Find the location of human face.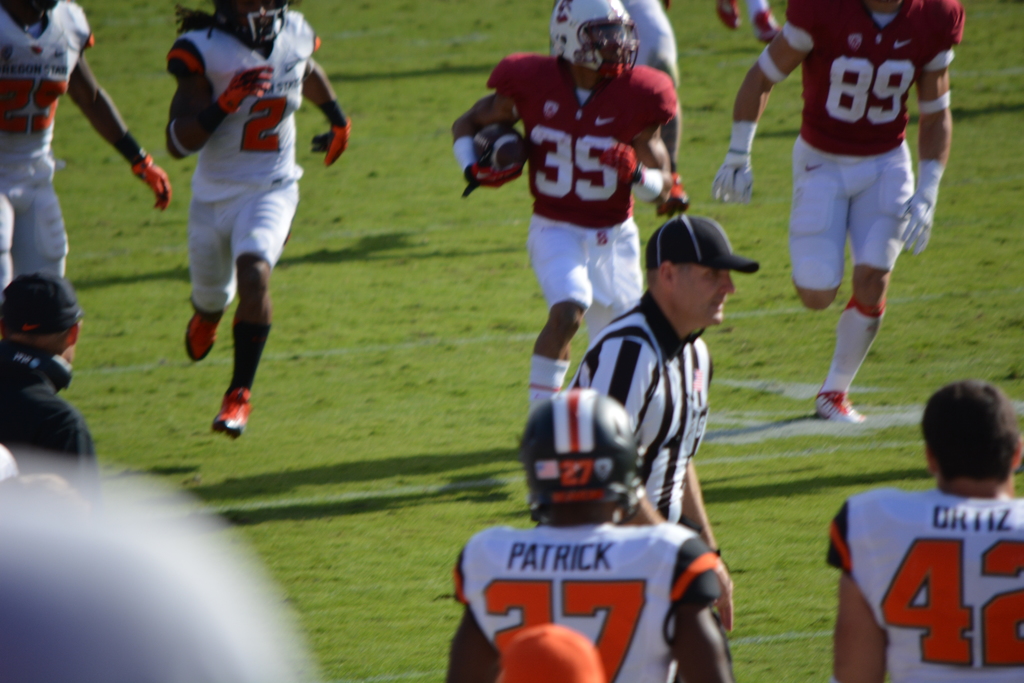
Location: <region>671, 264, 737, 325</region>.
